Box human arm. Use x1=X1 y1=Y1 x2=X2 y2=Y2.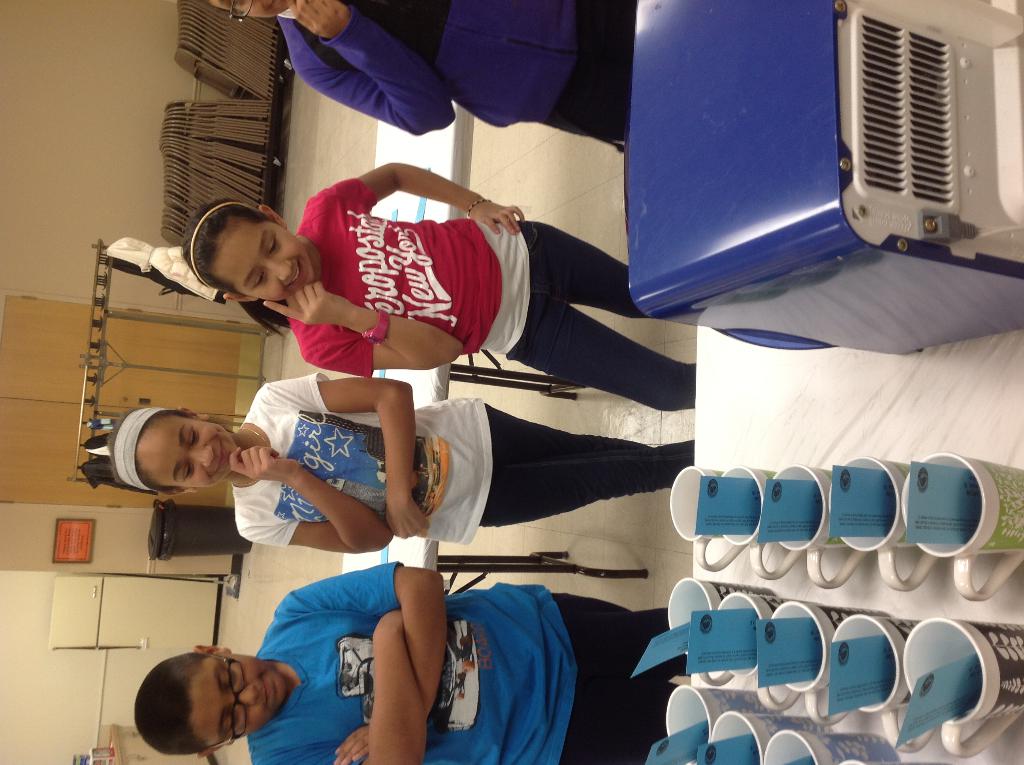
x1=263 y1=361 x2=428 y2=545.
